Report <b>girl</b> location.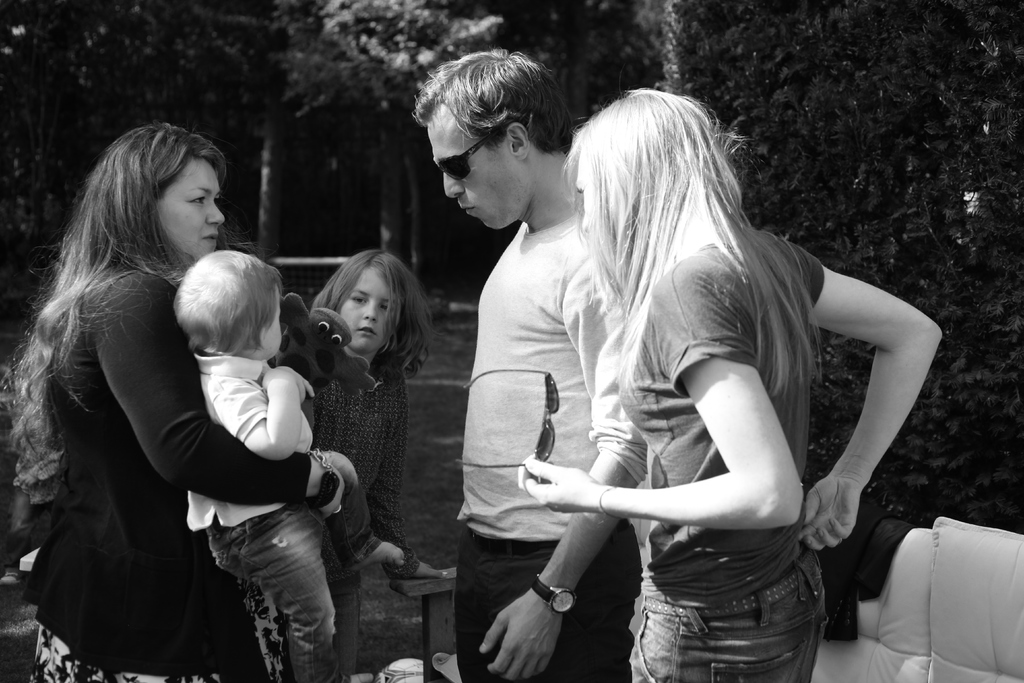
Report: (279,254,439,607).
